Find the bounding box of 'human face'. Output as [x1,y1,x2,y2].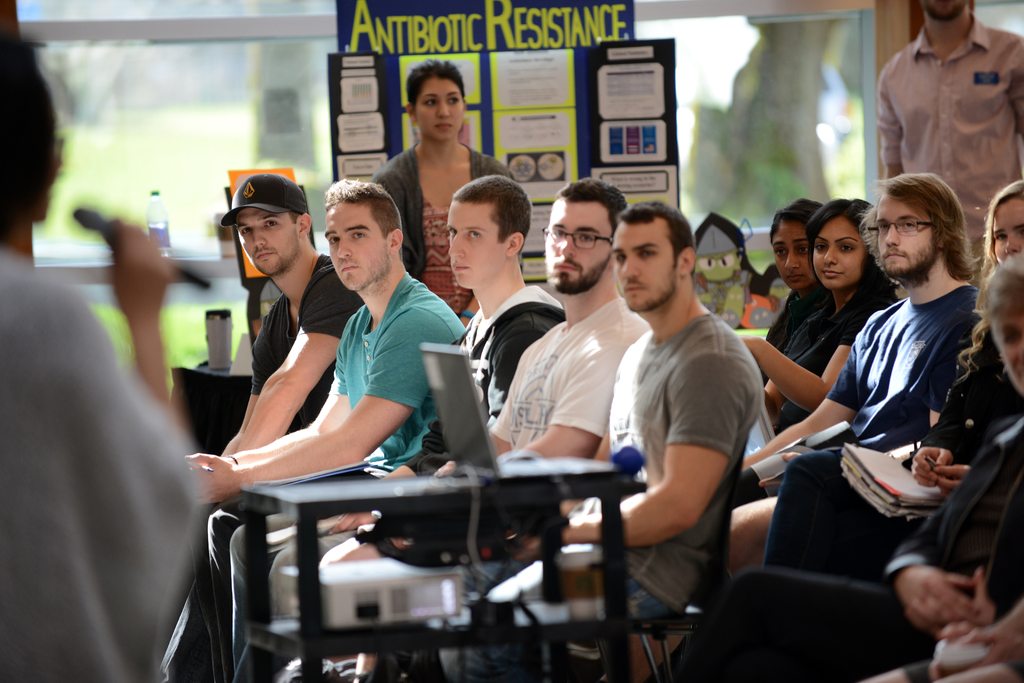
[447,195,506,285].
